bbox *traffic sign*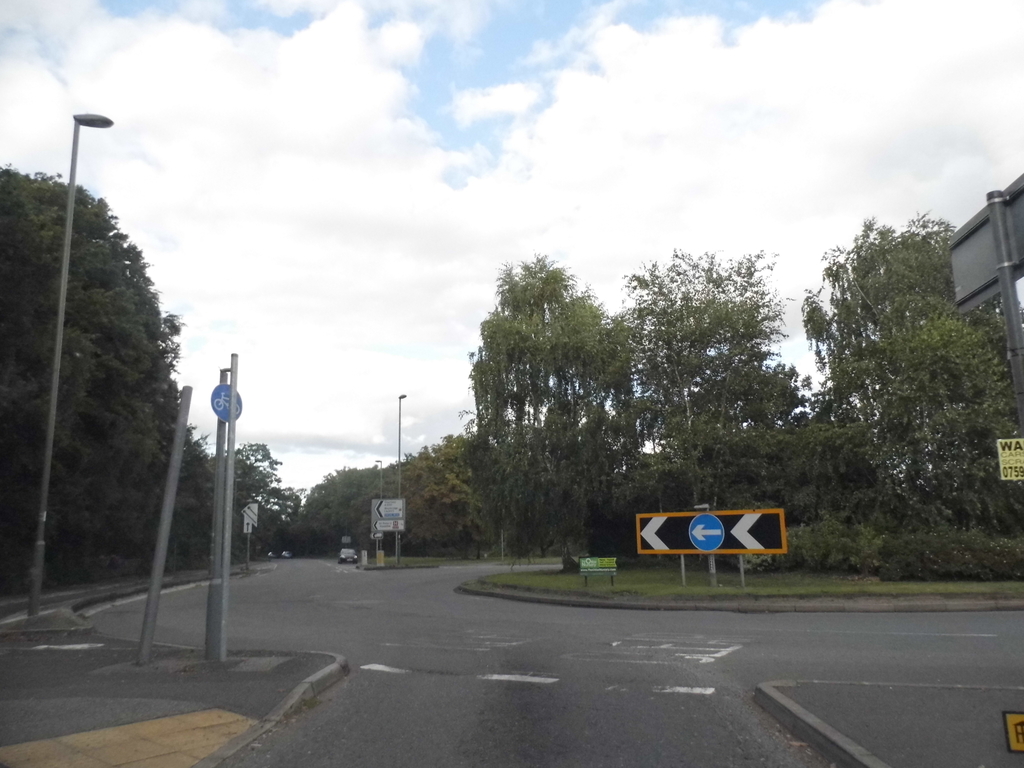
x1=630 y1=505 x2=789 y2=558
